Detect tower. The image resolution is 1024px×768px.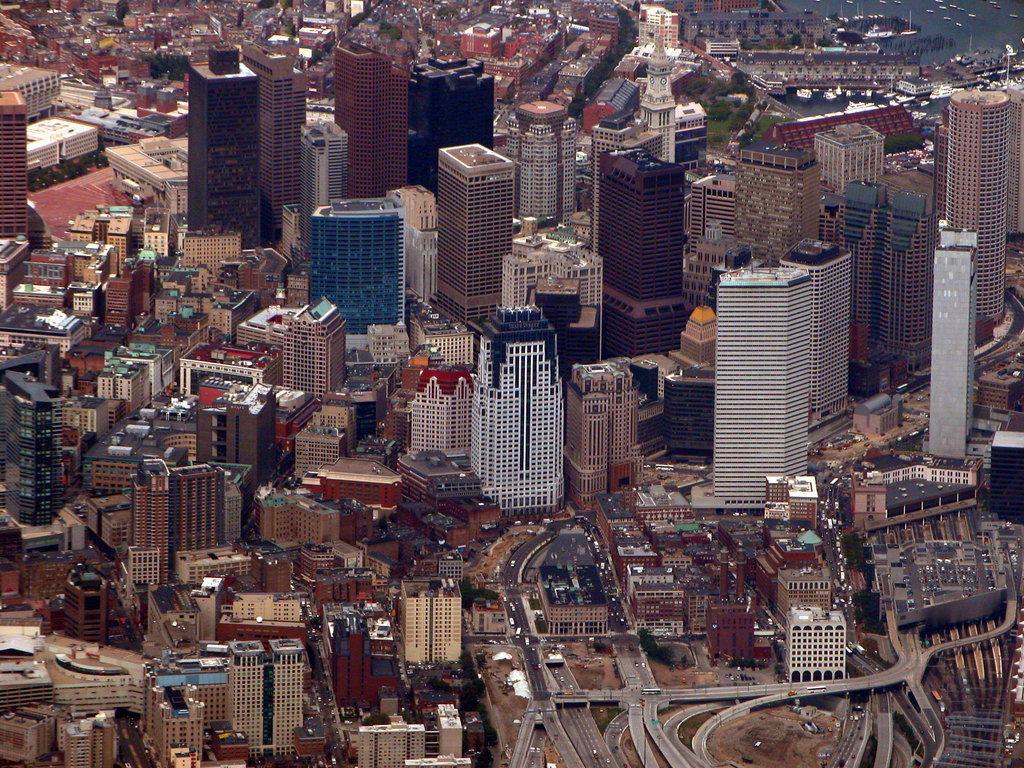
box(430, 124, 532, 318).
